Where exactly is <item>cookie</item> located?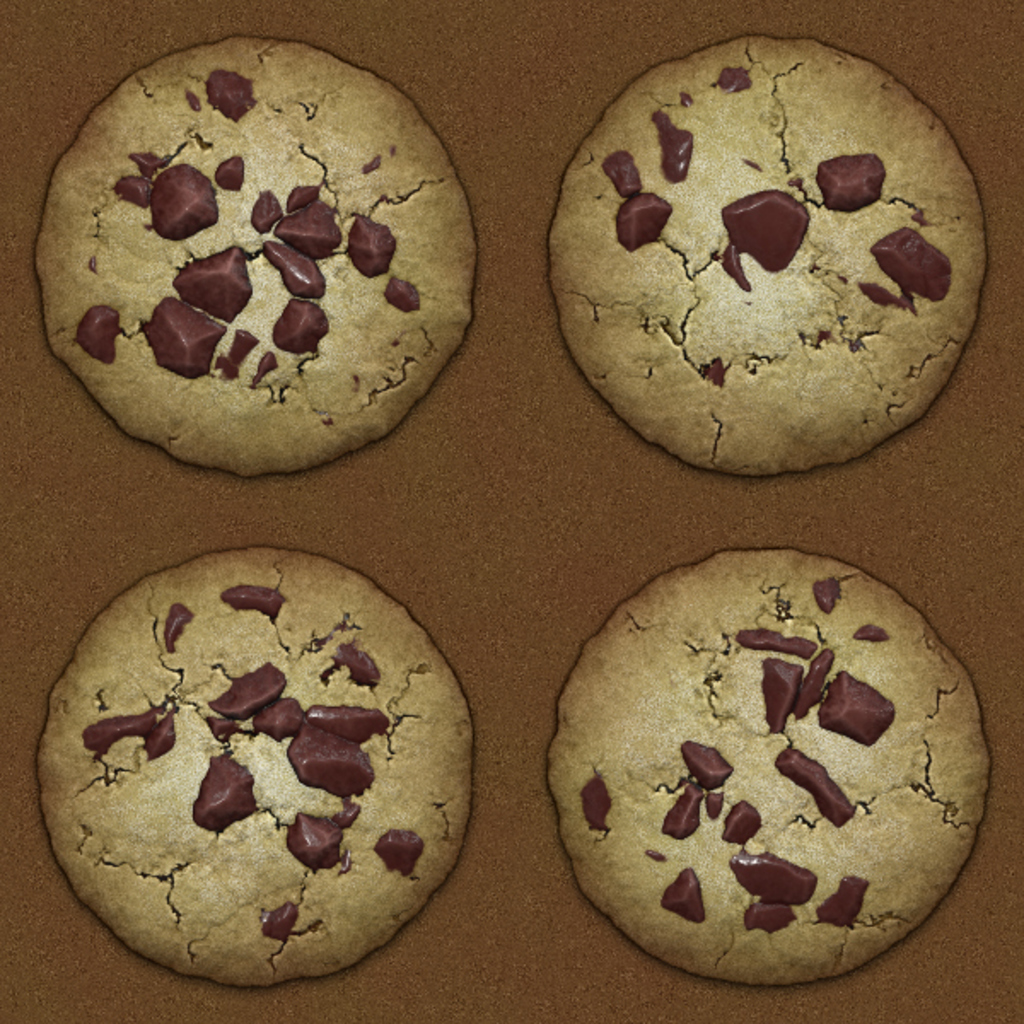
Its bounding box is x1=553 y1=27 x2=997 y2=481.
